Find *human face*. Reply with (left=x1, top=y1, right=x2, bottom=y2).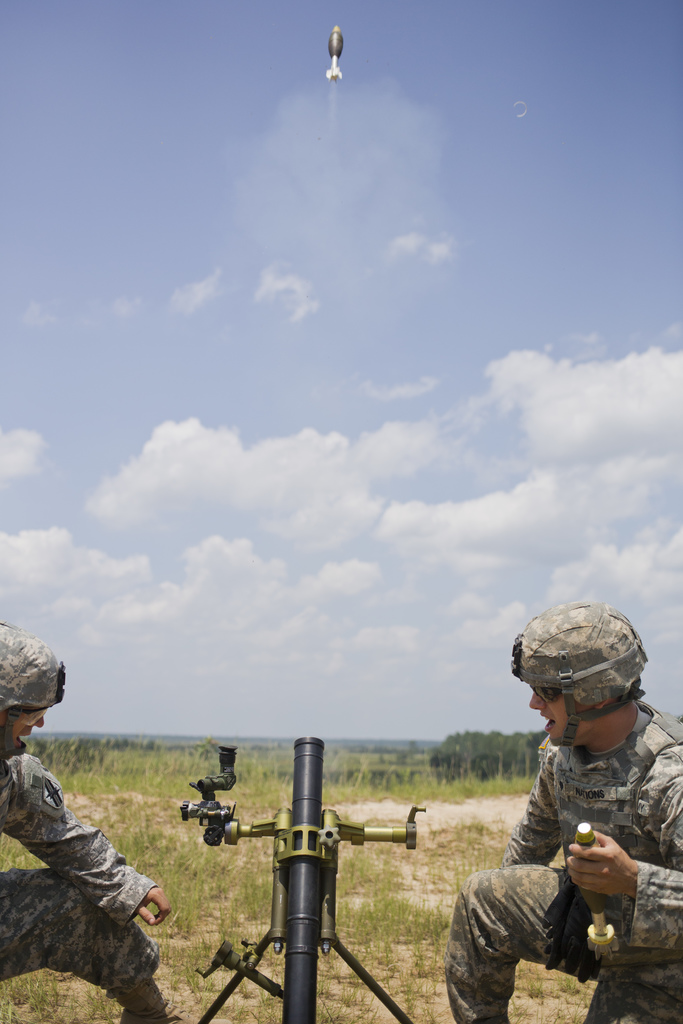
(left=532, top=692, right=596, bottom=748).
